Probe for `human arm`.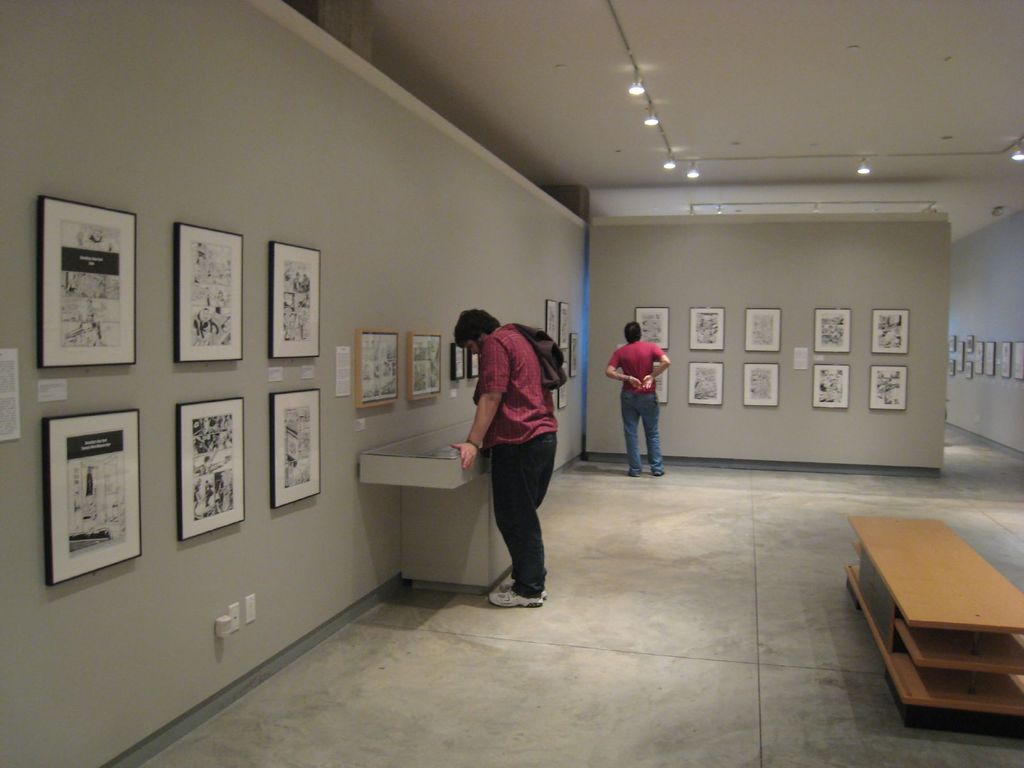
Probe result: select_region(607, 351, 641, 392).
